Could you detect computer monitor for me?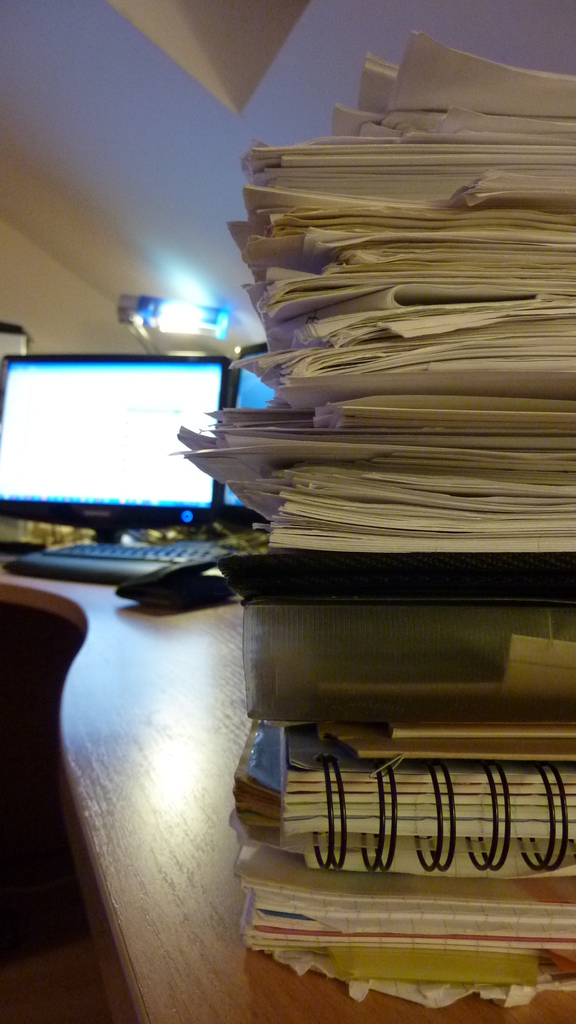
Detection result: 0/352/227/550.
